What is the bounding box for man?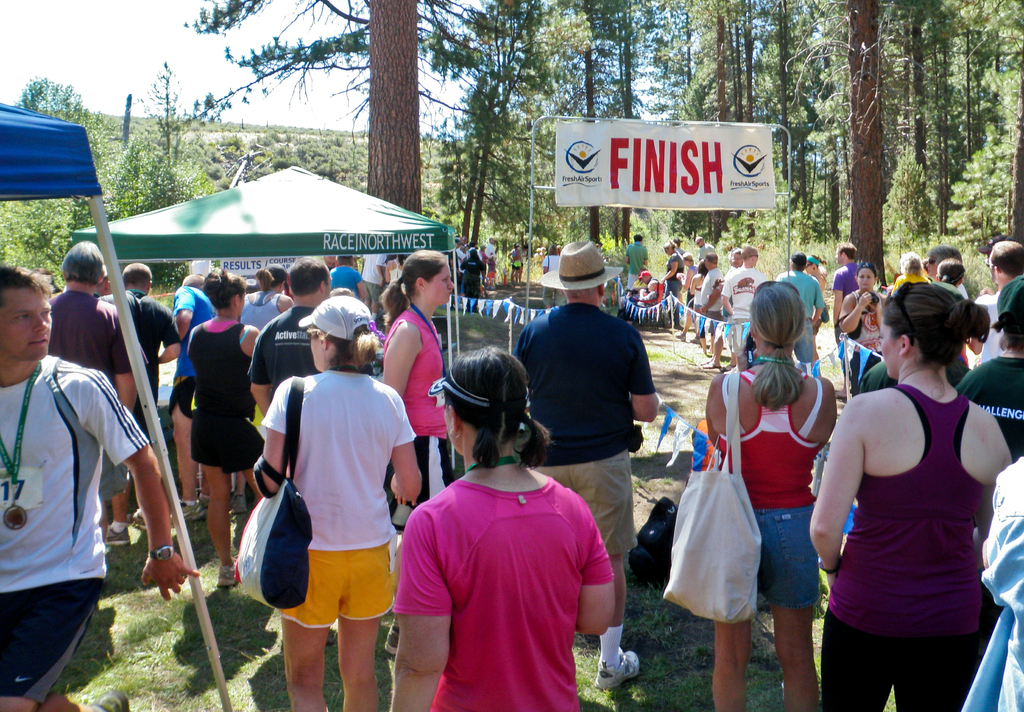
{"x1": 92, "y1": 254, "x2": 172, "y2": 549}.
